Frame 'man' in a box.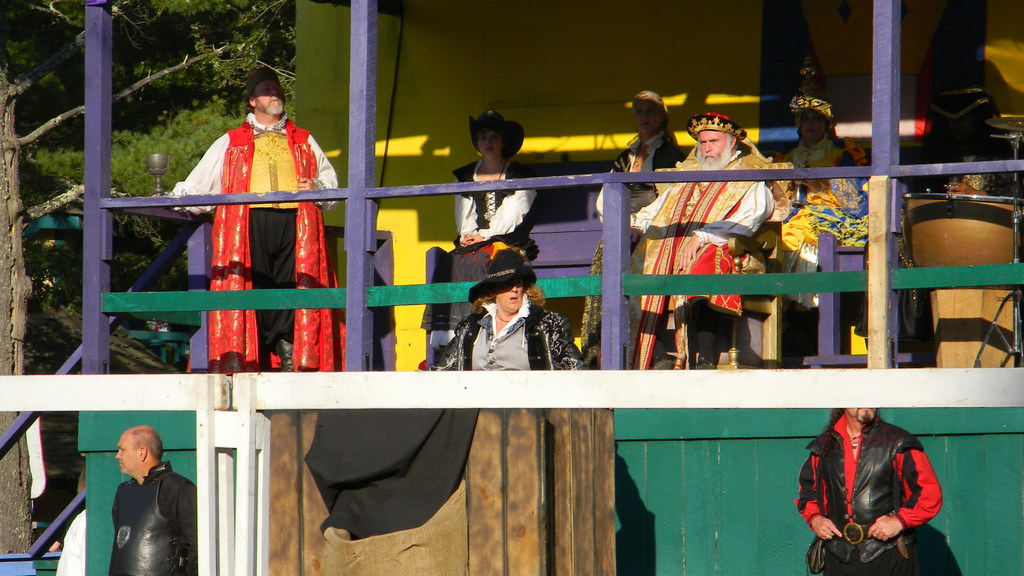
<bbox>794, 406, 945, 575</bbox>.
